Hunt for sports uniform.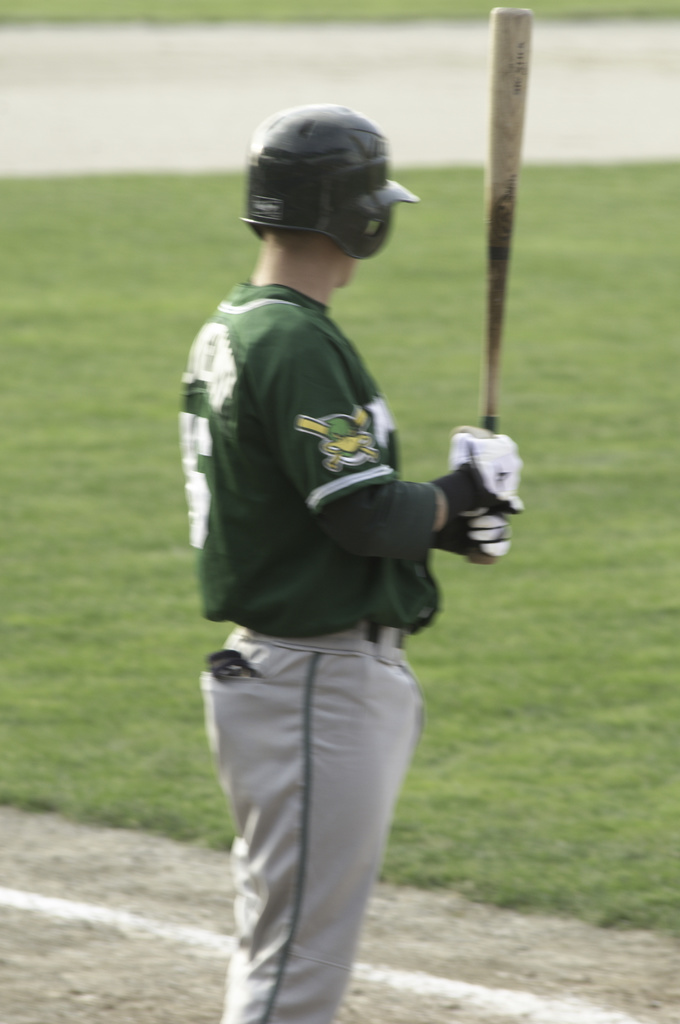
Hunted down at [165,97,514,1023].
